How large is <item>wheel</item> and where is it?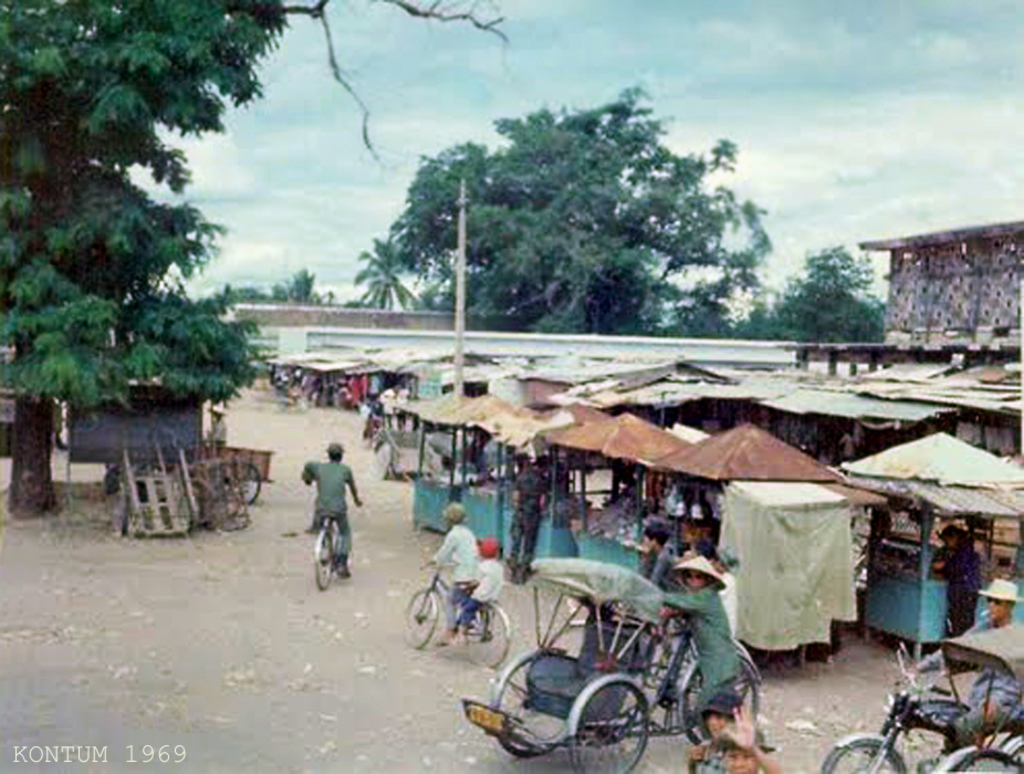
Bounding box: [232, 453, 261, 510].
